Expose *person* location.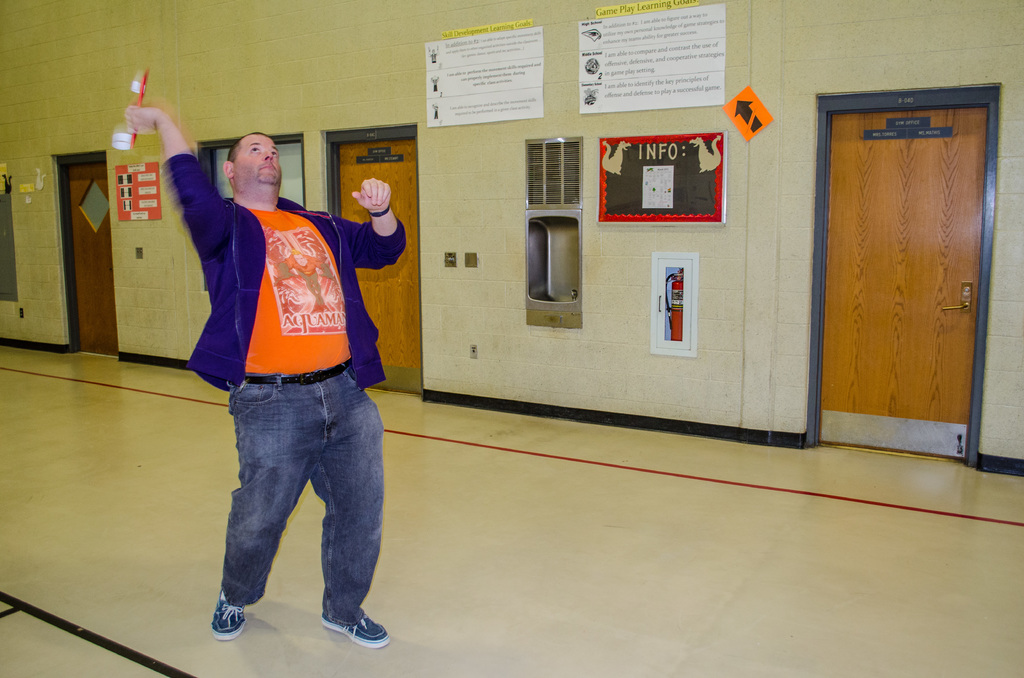
Exposed at x1=127 y1=97 x2=408 y2=649.
